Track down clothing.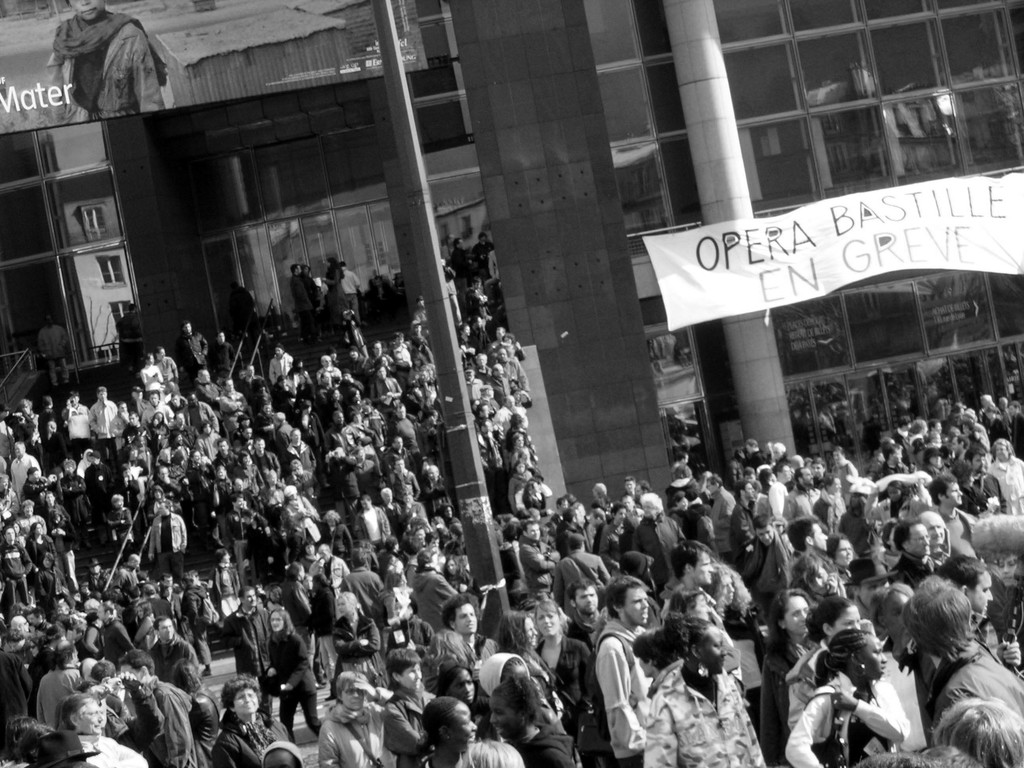
Tracked to region(218, 388, 247, 433).
